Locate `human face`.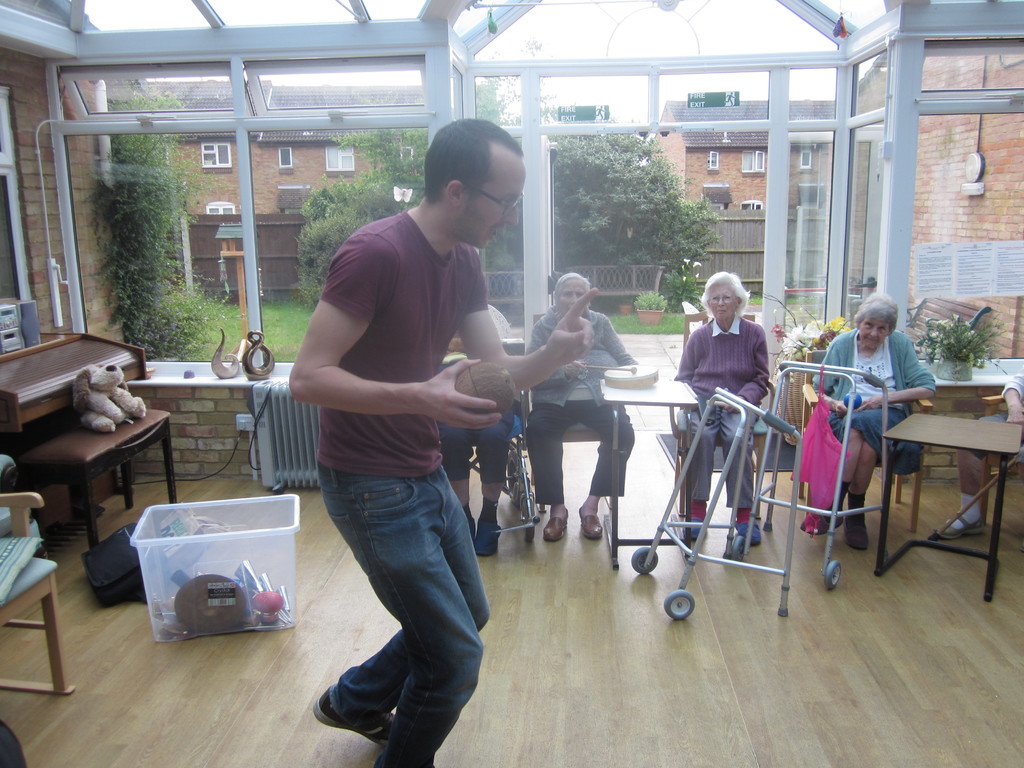
Bounding box: (left=470, top=162, right=524, bottom=249).
